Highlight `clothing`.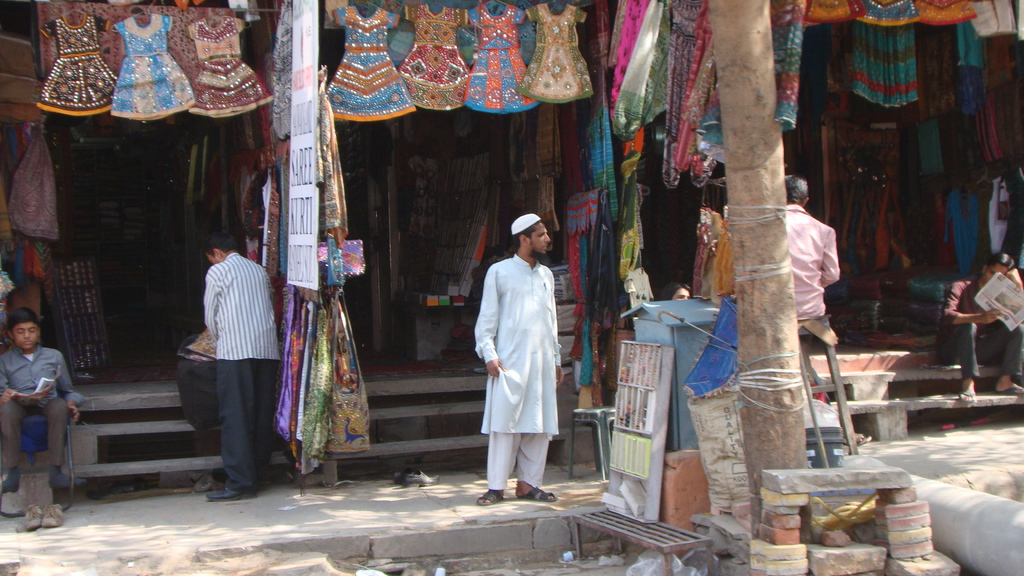
Highlighted region: x1=507, y1=207, x2=543, y2=234.
